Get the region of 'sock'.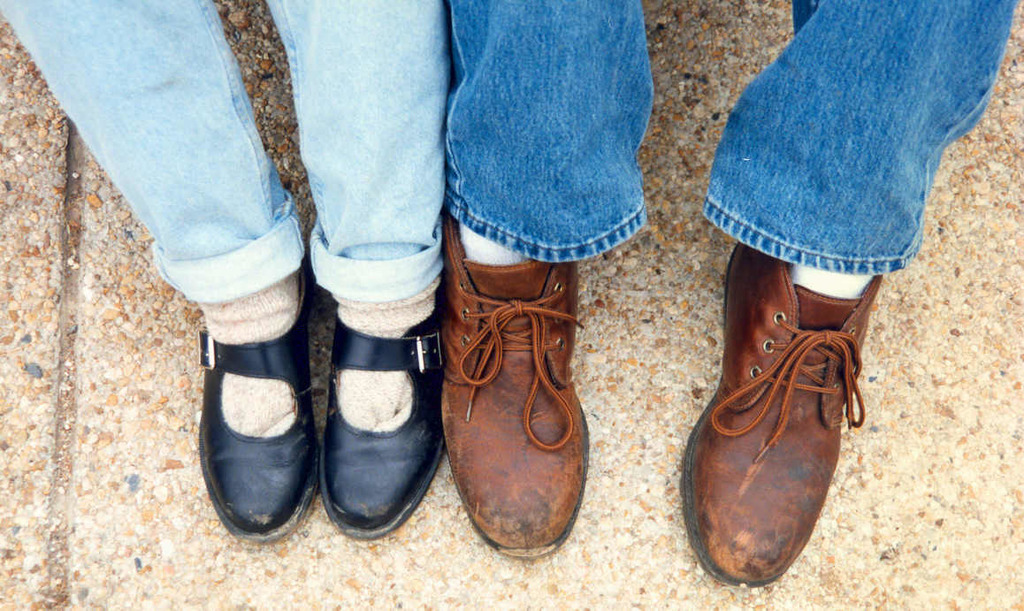
195/271/300/437.
